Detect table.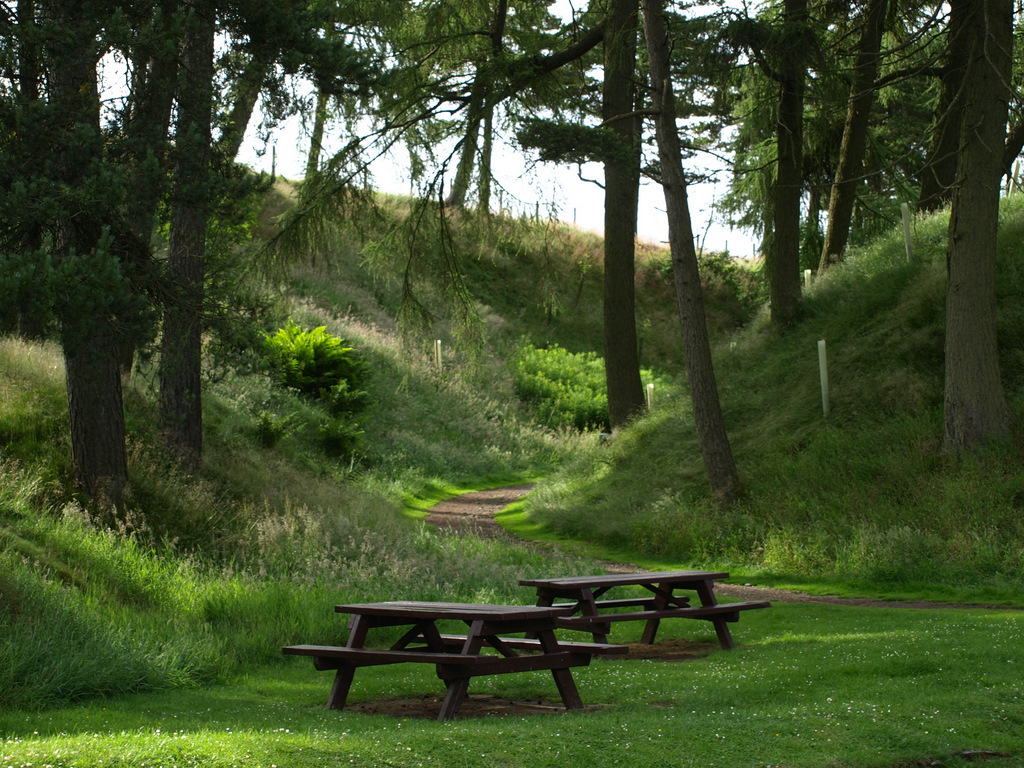
Detected at <box>326,611,673,732</box>.
